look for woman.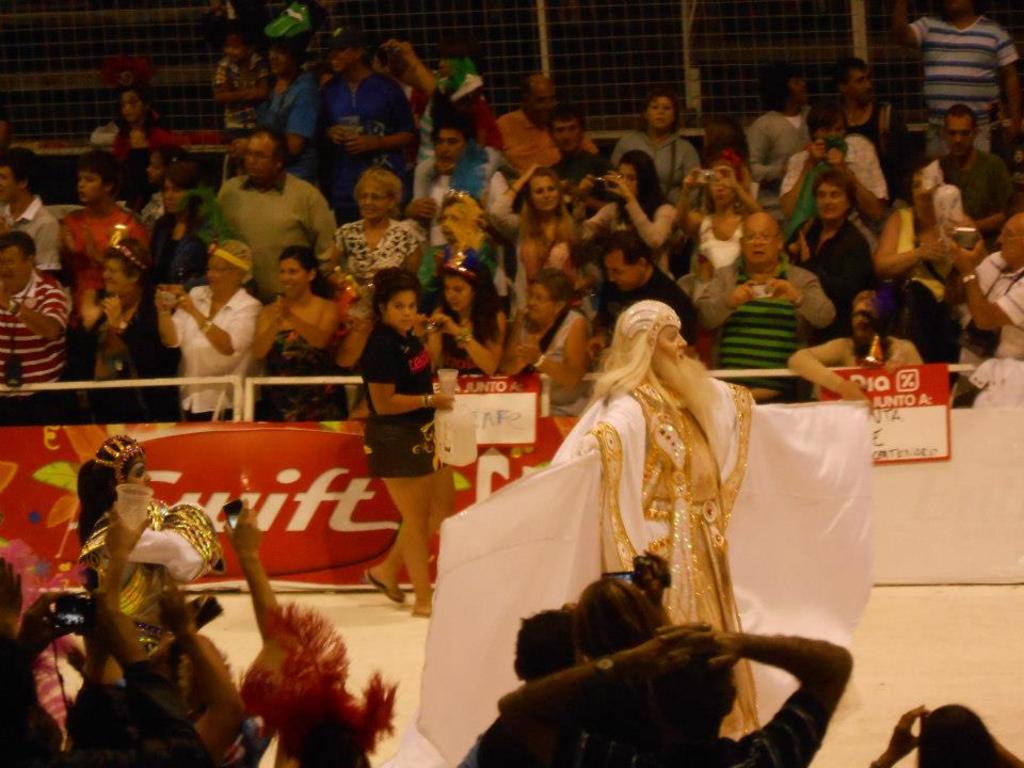
Found: [left=500, top=265, right=588, bottom=393].
